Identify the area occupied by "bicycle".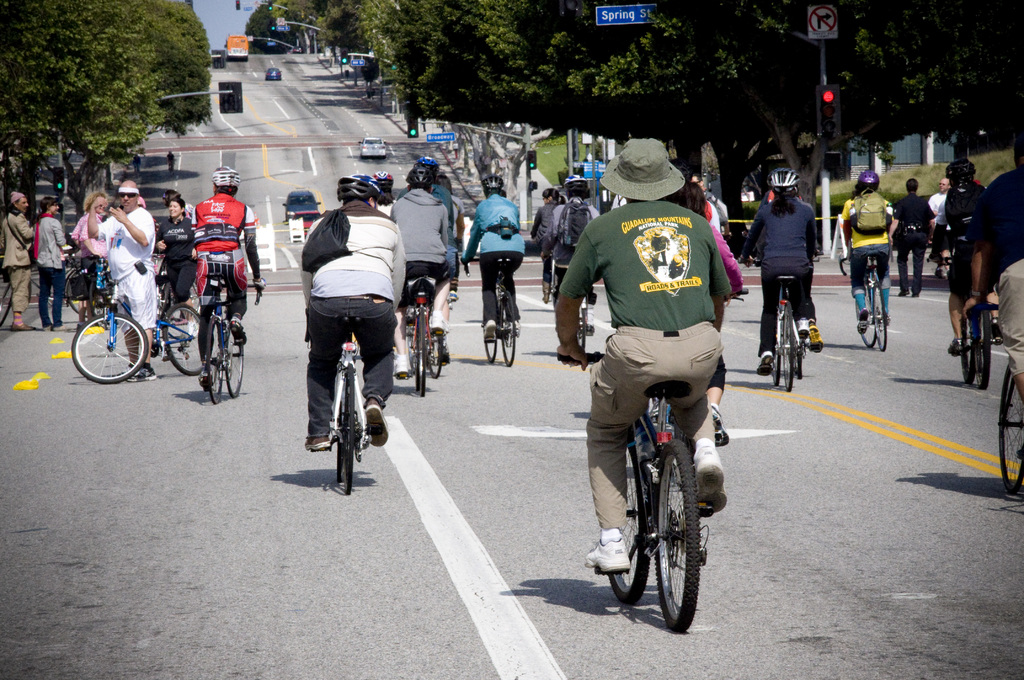
Area: (740, 249, 825, 391).
